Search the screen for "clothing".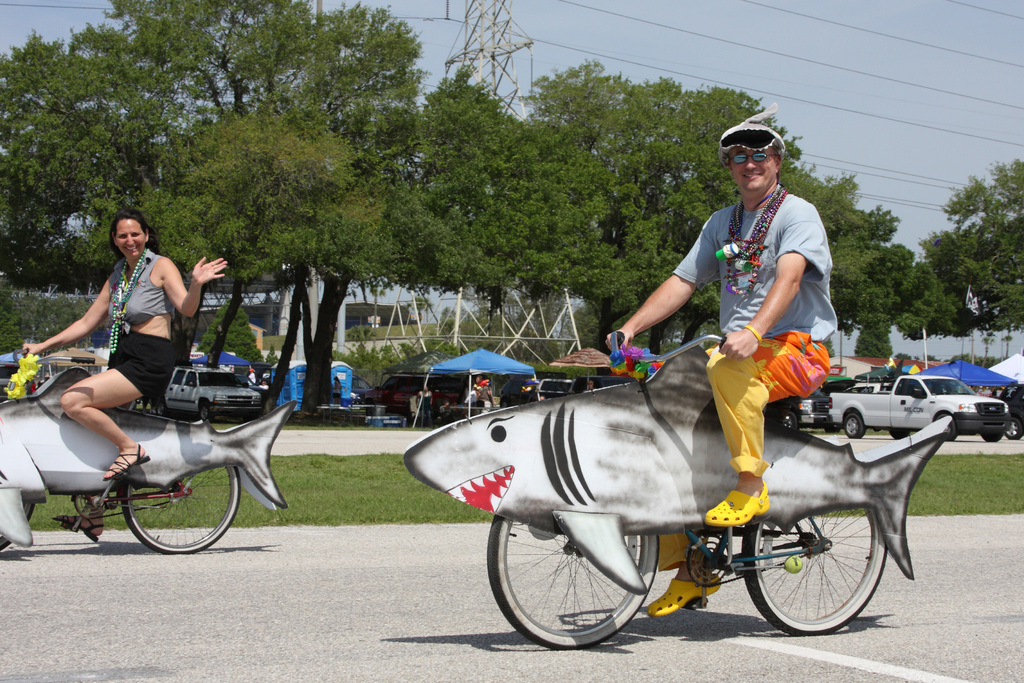
Found at left=95, top=247, right=187, bottom=422.
